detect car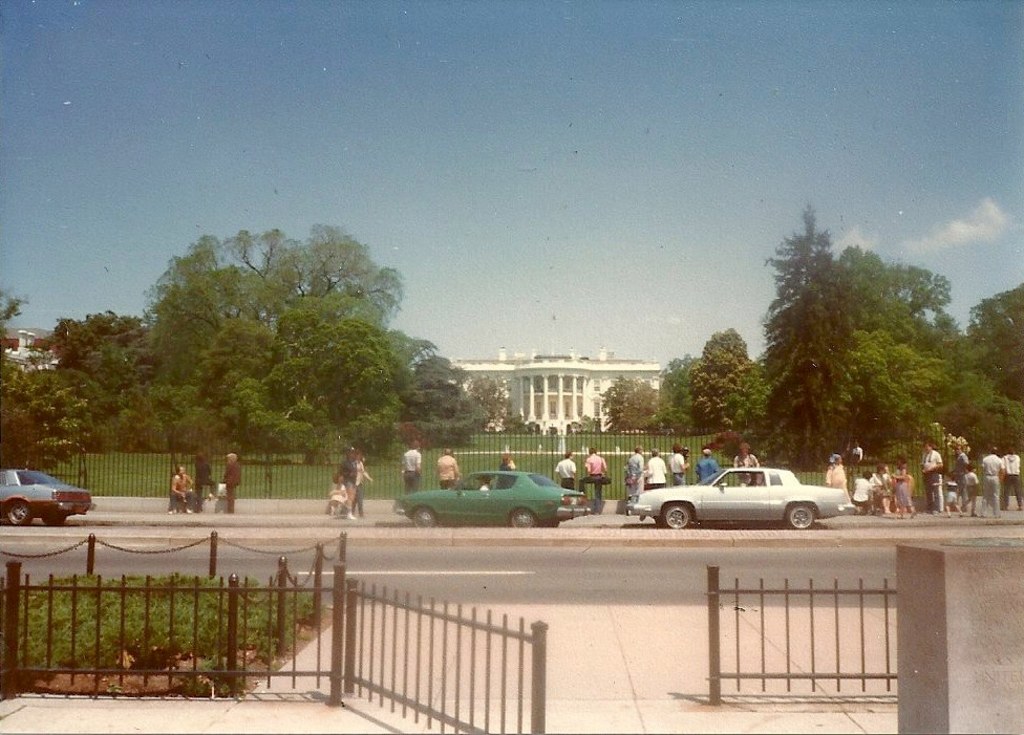
bbox=(627, 464, 851, 533)
